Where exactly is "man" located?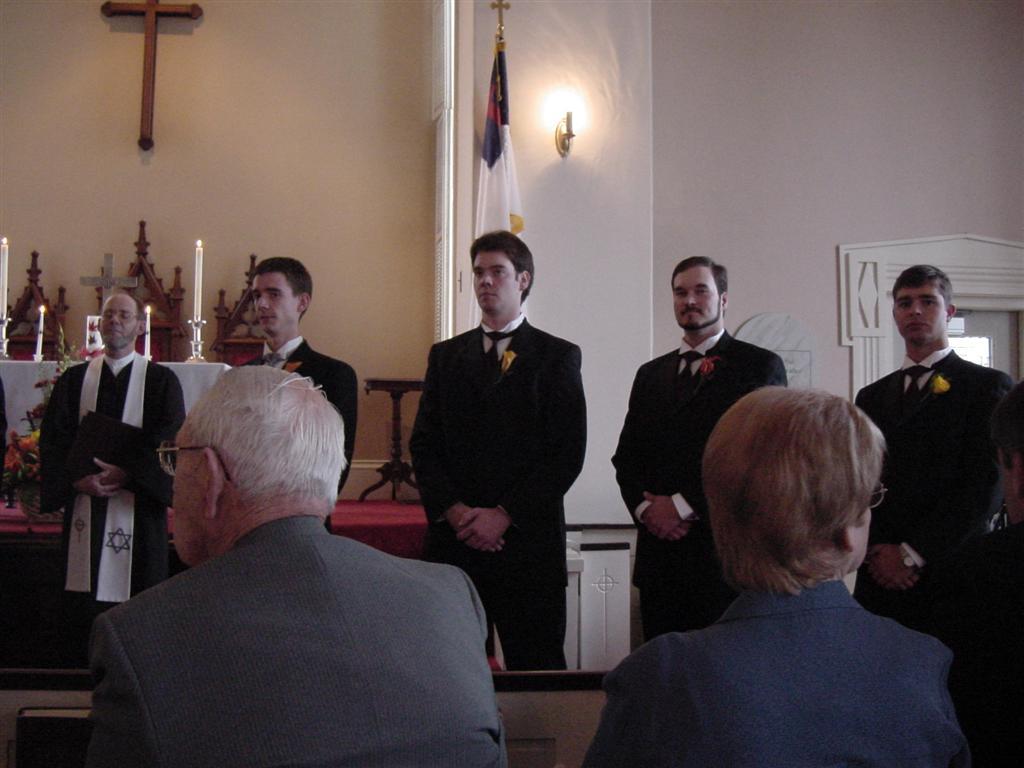
Its bounding box is 13/300/187/681.
